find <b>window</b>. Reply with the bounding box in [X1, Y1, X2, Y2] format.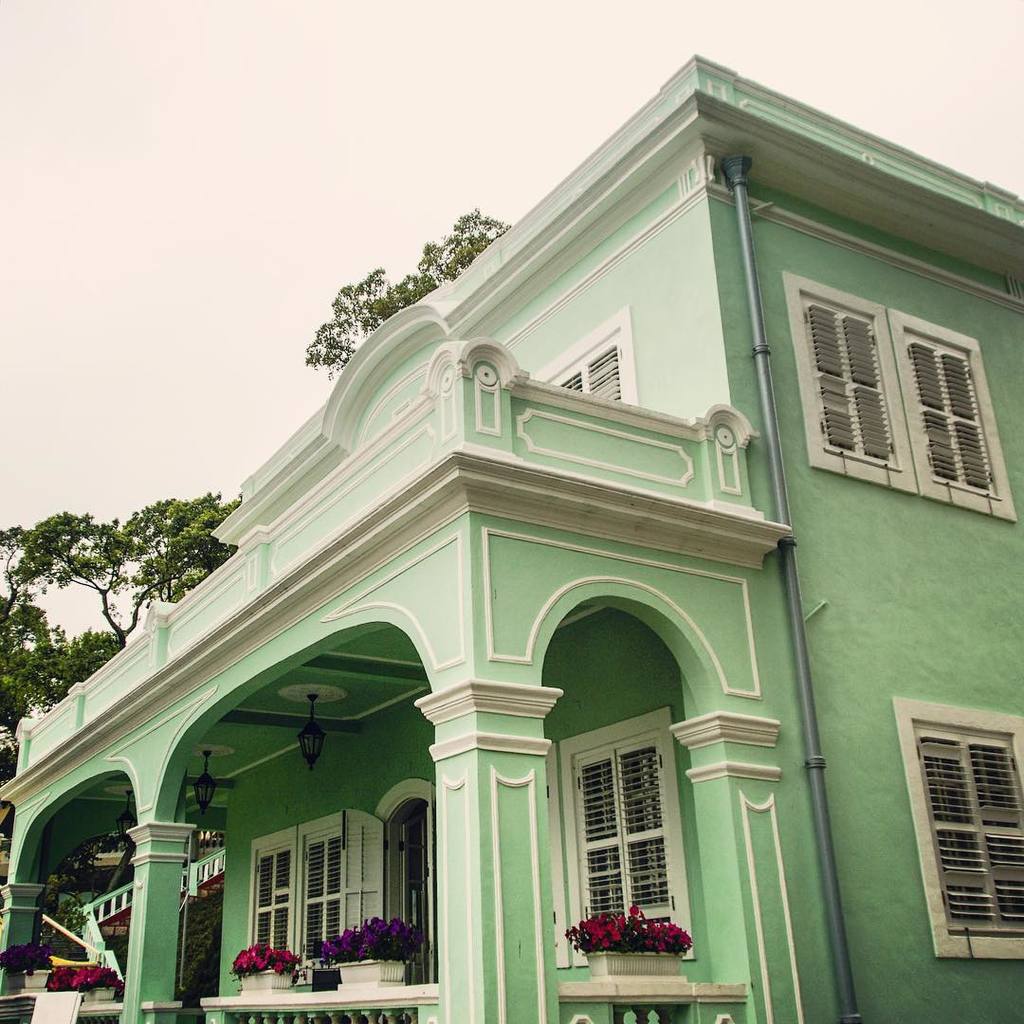
[244, 811, 344, 965].
